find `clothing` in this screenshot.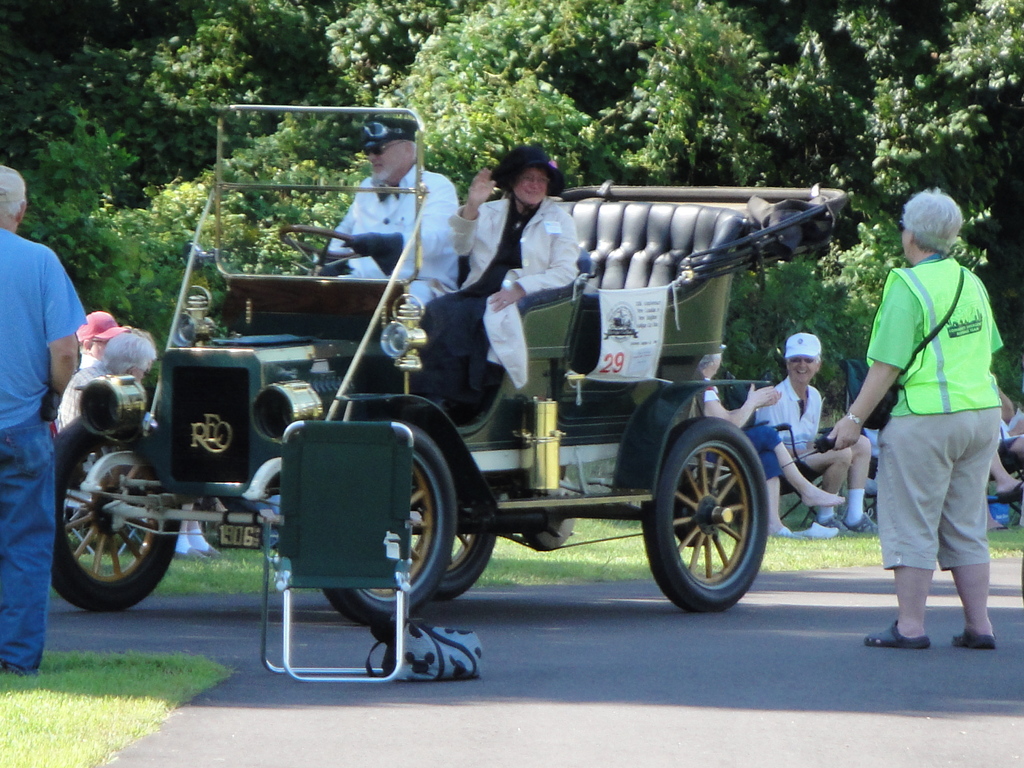
The bounding box for `clothing` is Rect(758, 373, 825, 483).
